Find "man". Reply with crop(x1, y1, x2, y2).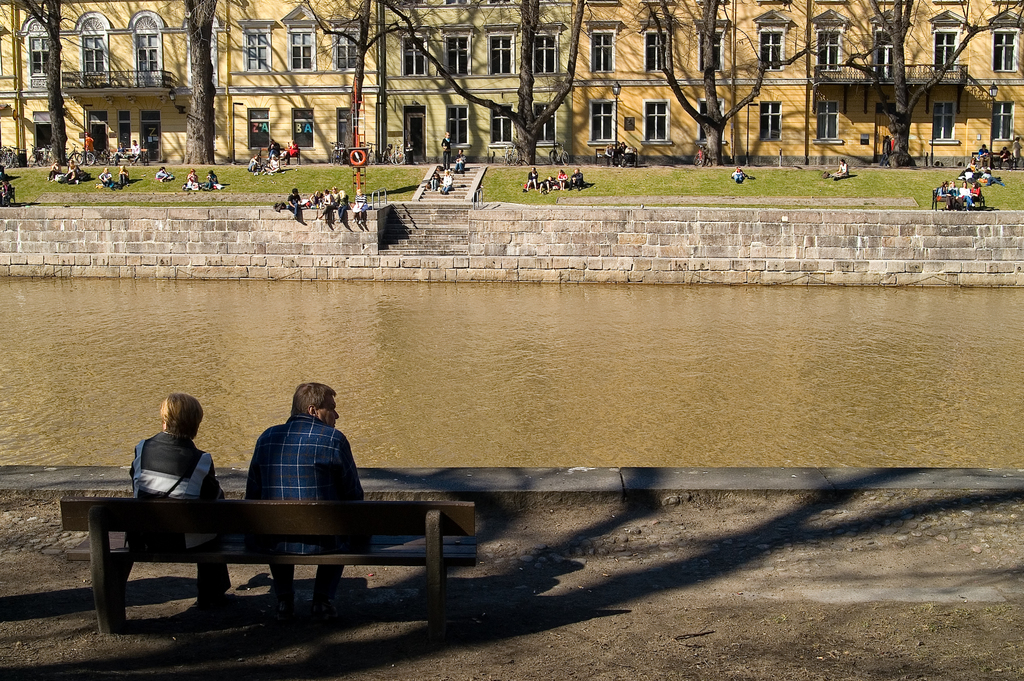
crop(287, 186, 306, 222).
